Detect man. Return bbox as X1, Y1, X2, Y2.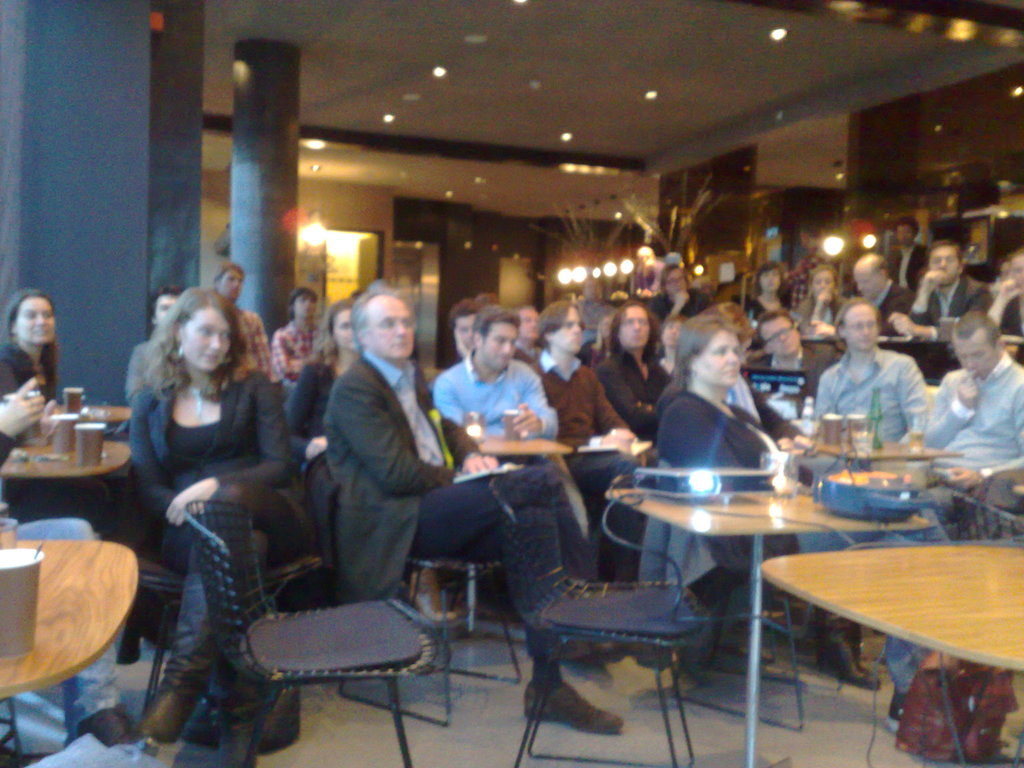
883, 241, 1009, 343.
